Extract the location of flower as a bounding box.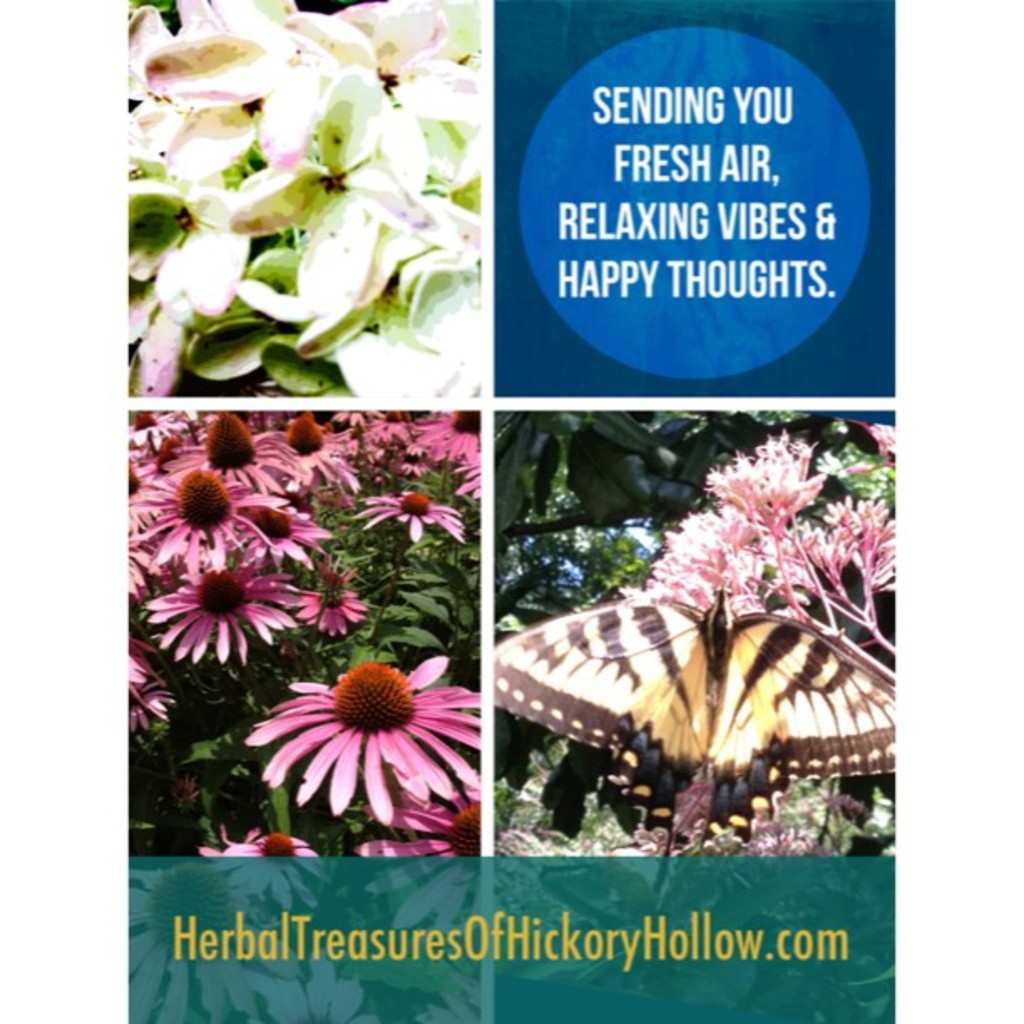
crop(268, 637, 487, 830).
